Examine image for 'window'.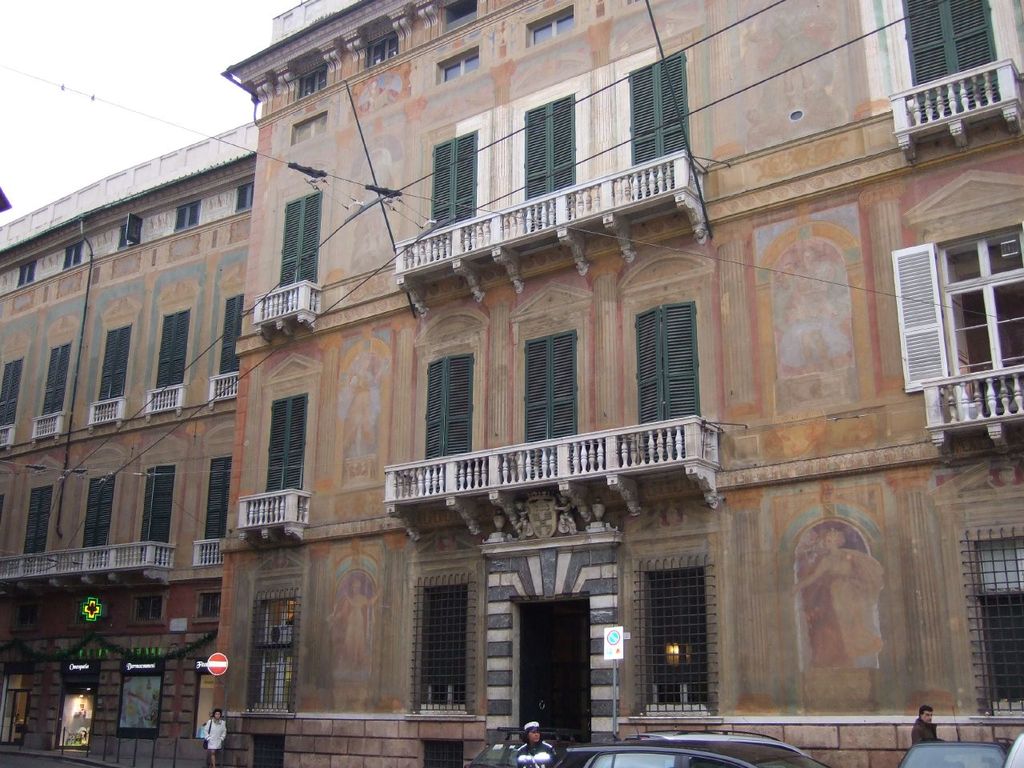
Examination result: left=637, top=555, right=711, bottom=715.
